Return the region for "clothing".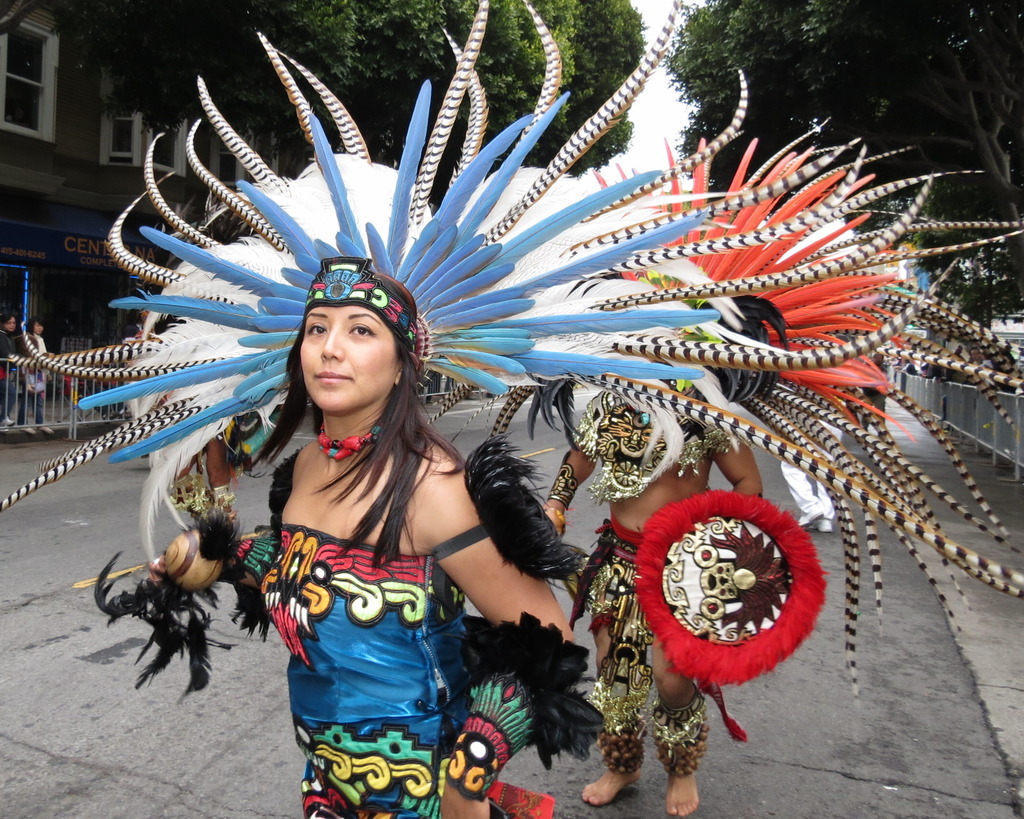
Rect(577, 386, 726, 505).
